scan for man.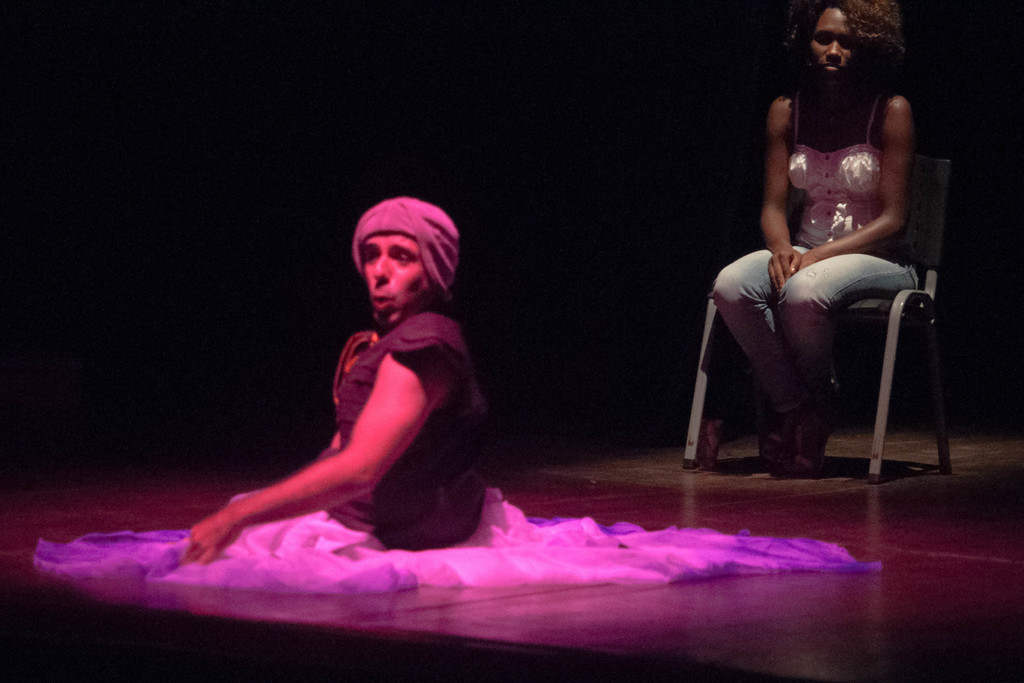
Scan result: box=[151, 190, 536, 551].
